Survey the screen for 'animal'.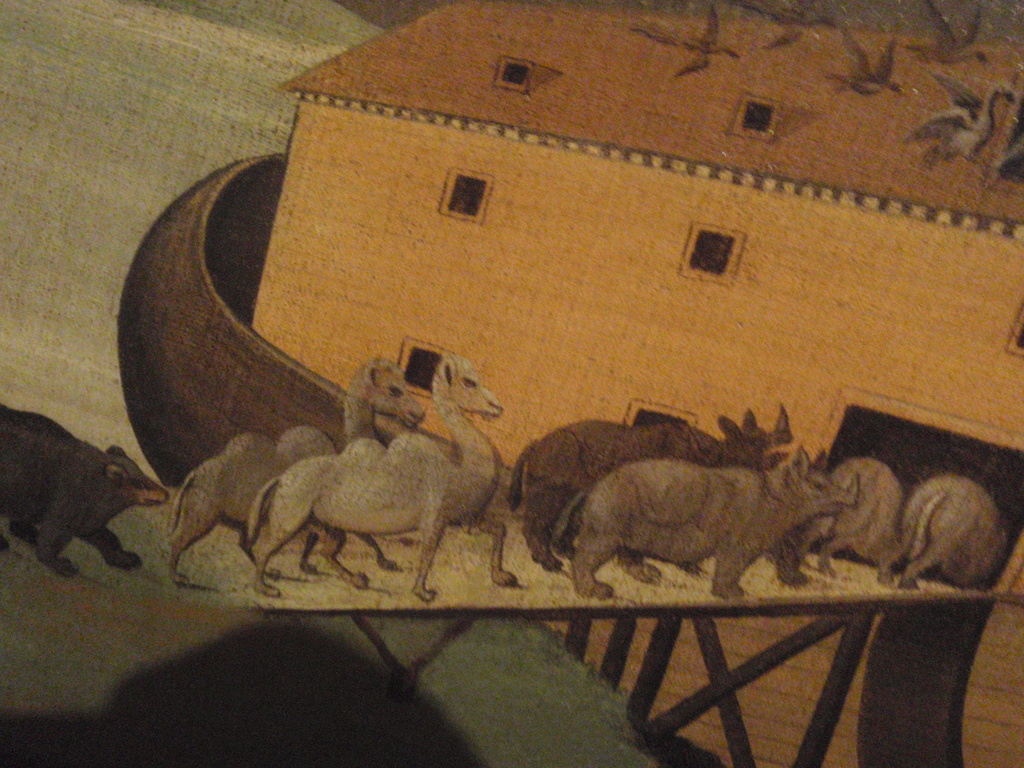
Survey found: (239, 352, 520, 597).
